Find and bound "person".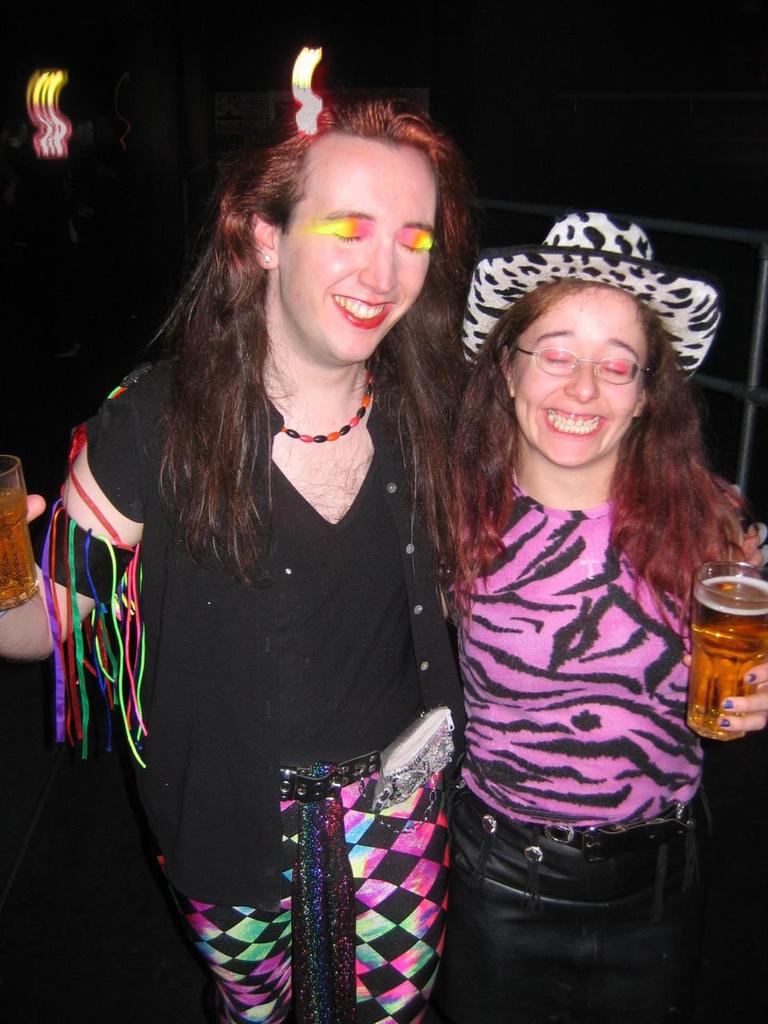
Bound: {"x1": 455, "y1": 210, "x2": 767, "y2": 1023}.
